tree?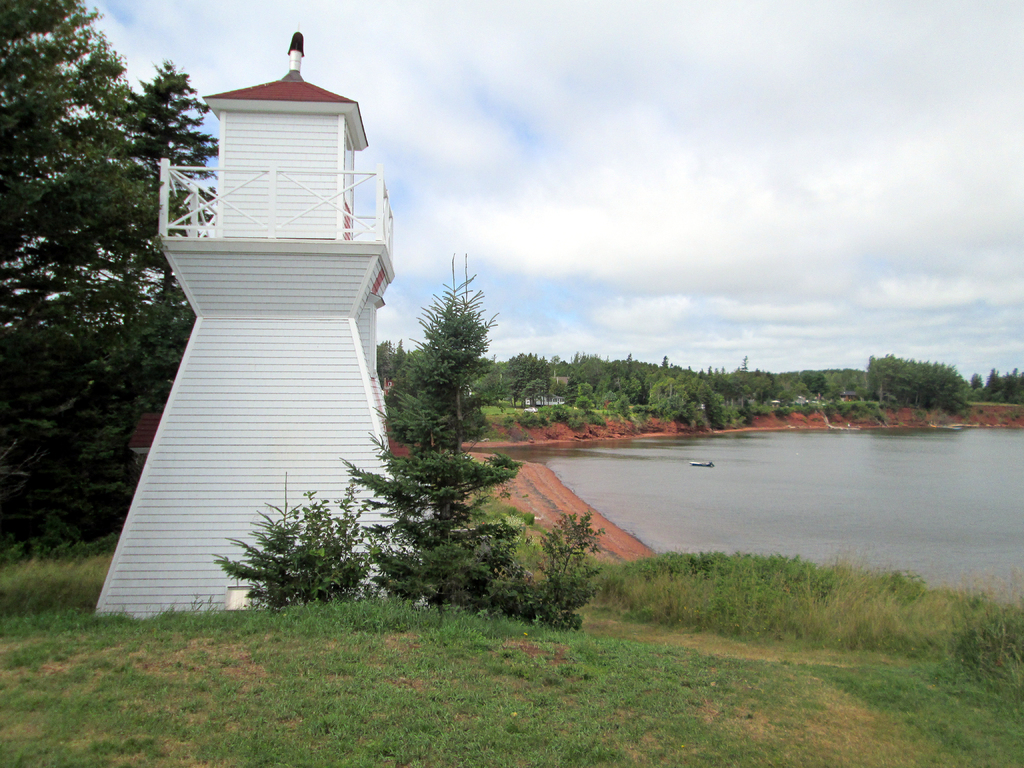
select_region(330, 257, 527, 607)
